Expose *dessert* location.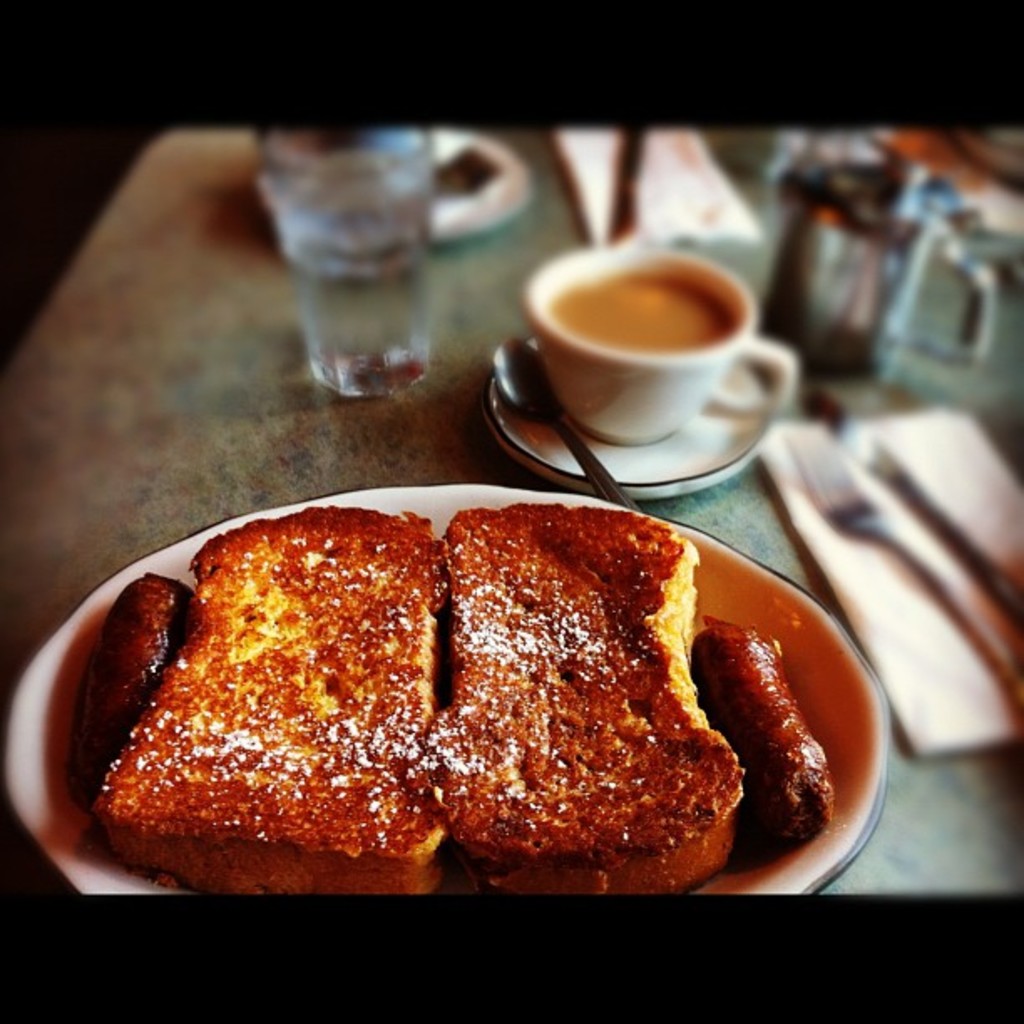
Exposed at pyautogui.locateOnScreen(67, 507, 837, 897).
